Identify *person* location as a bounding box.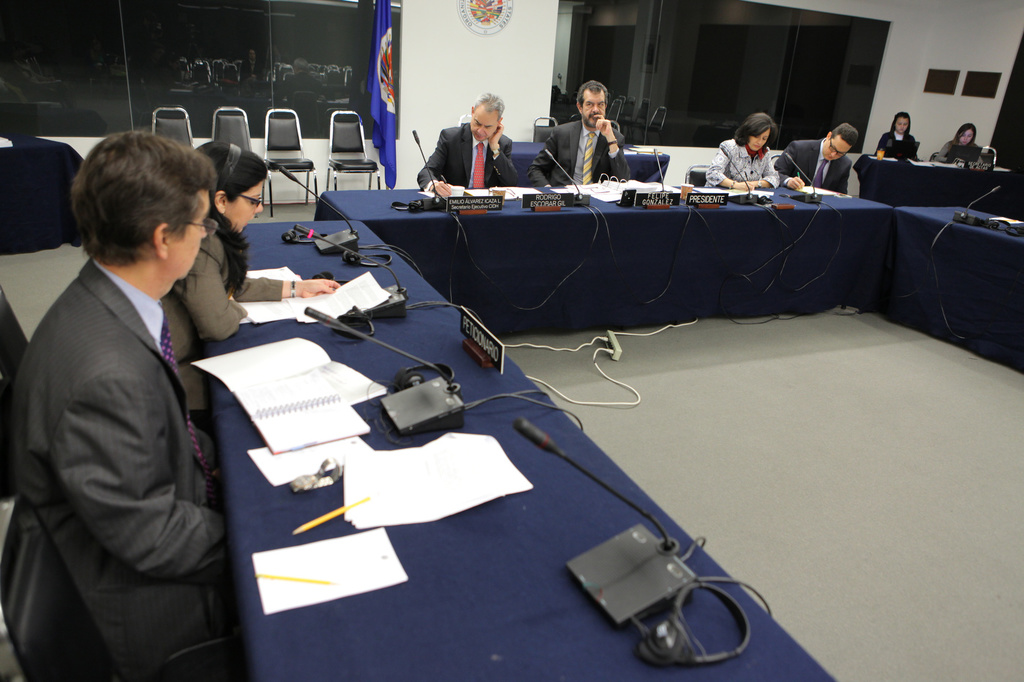
<box>776,125,850,197</box>.
